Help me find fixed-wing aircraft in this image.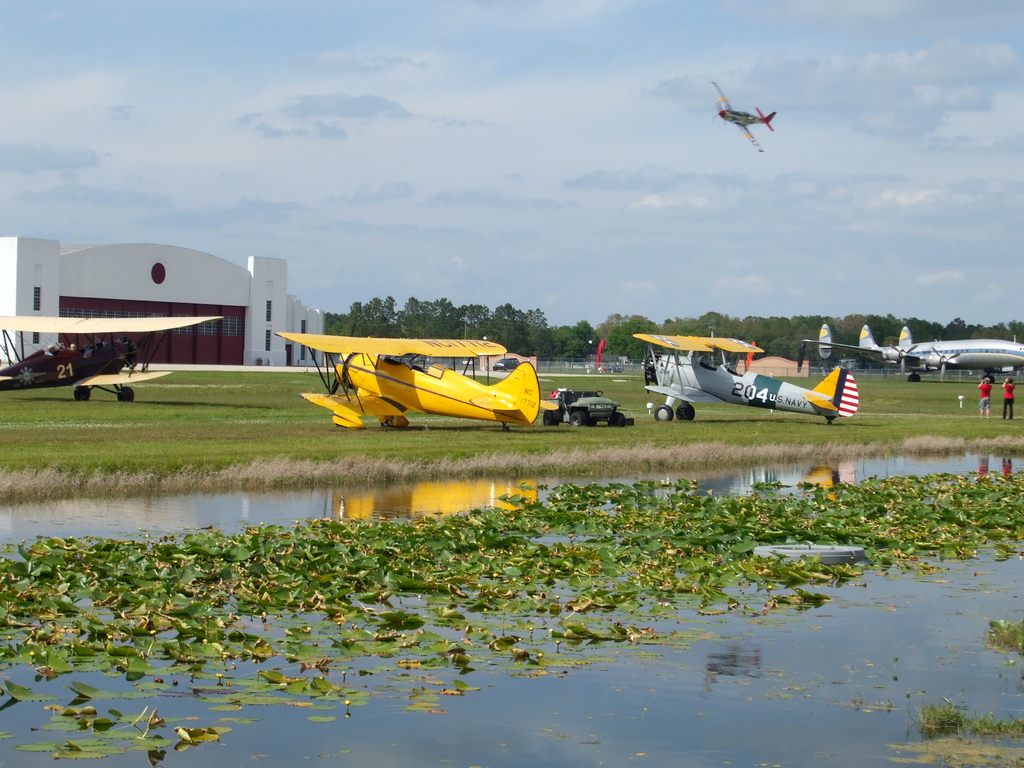
Found it: detection(260, 319, 558, 433).
